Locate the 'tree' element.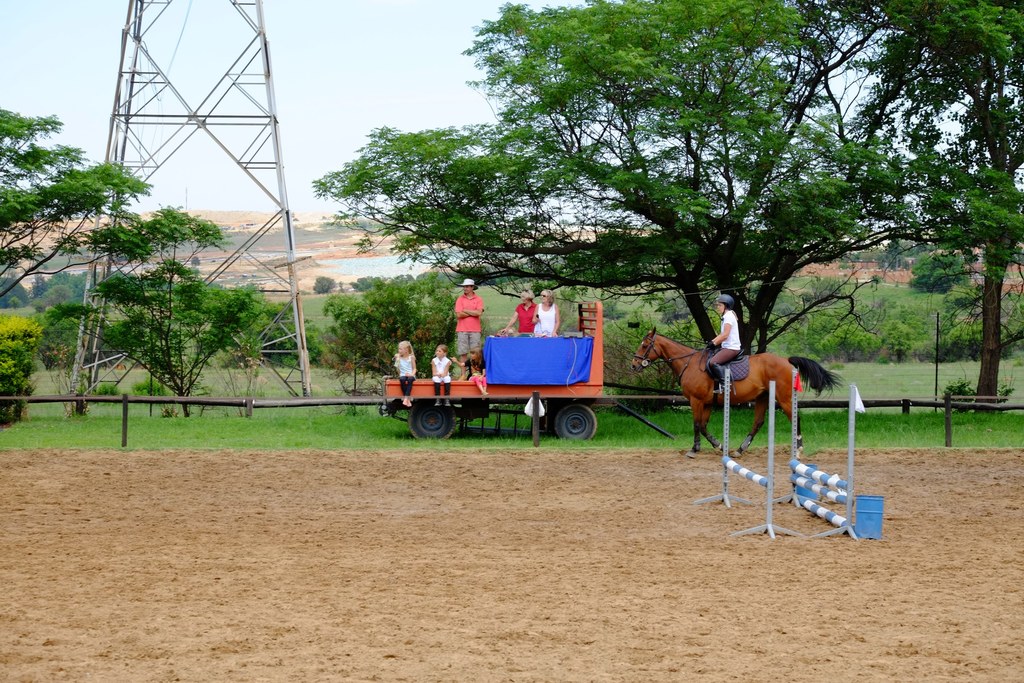
Element bbox: 0 104 159 299.
